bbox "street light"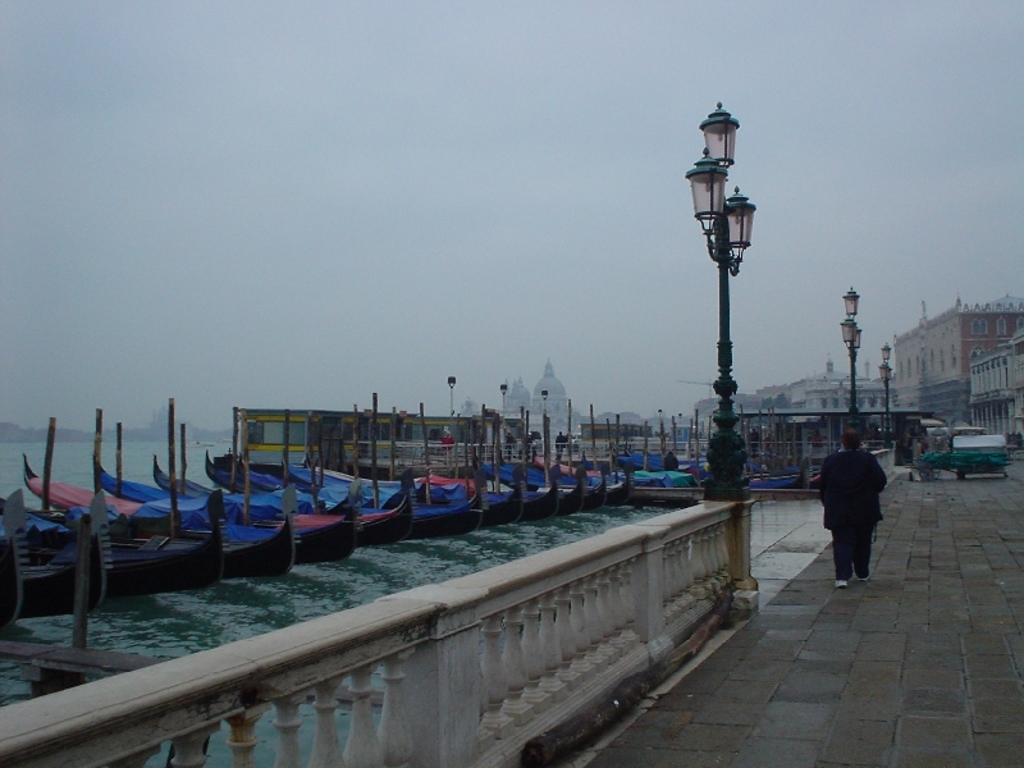
{"left": 836, "top": 284, "right": 868, "bottom": 433}
